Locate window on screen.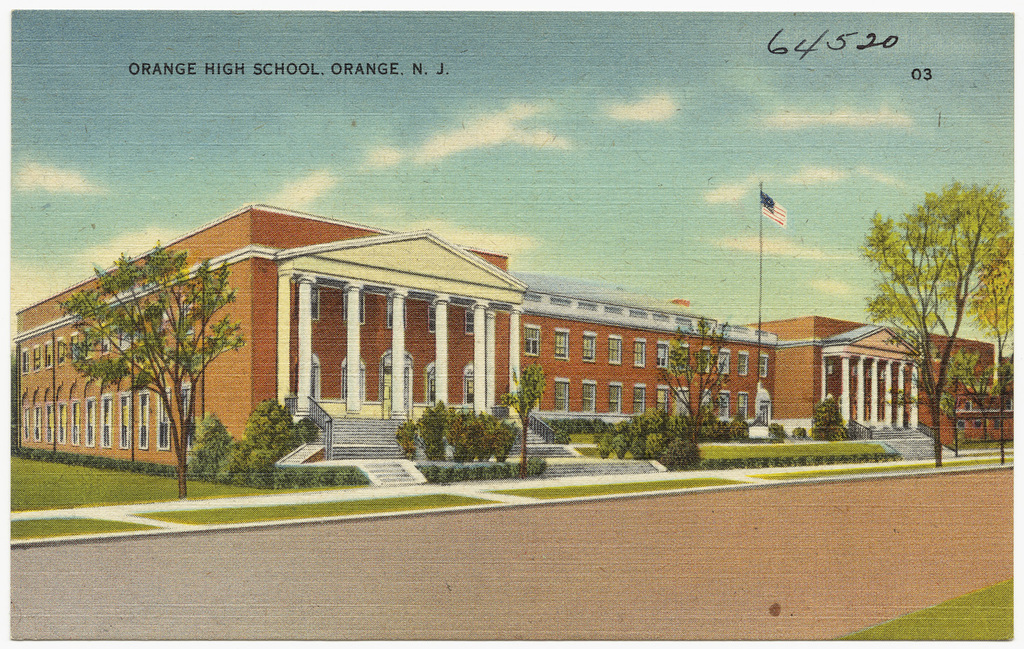
On screen at region(554, 327, 571, 361).
